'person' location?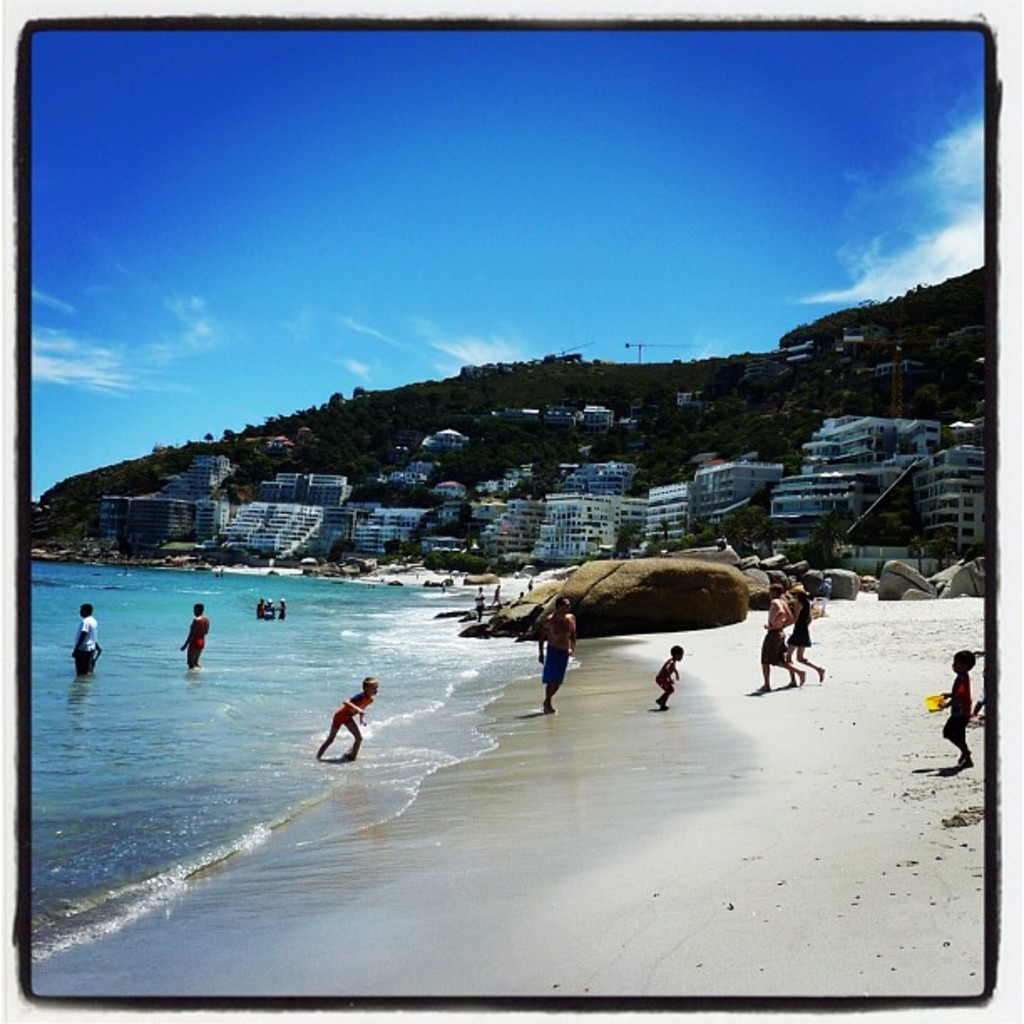
BBox(254, 604, 264, 616)
